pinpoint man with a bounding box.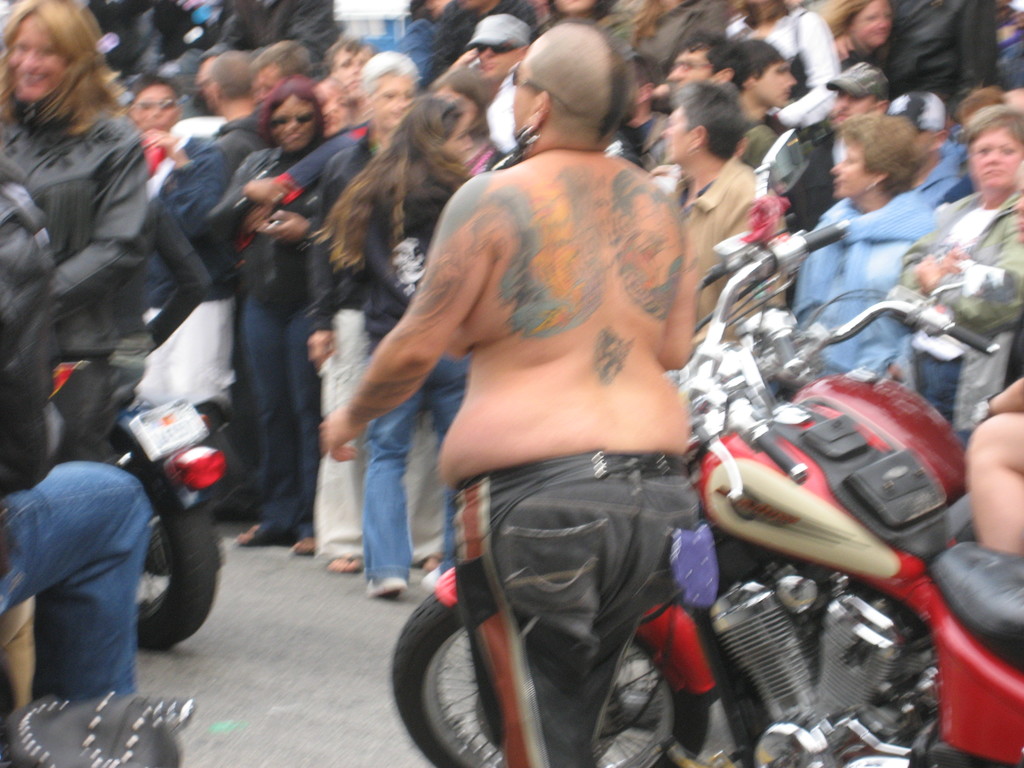
crop(330, 35, 380, 127).
